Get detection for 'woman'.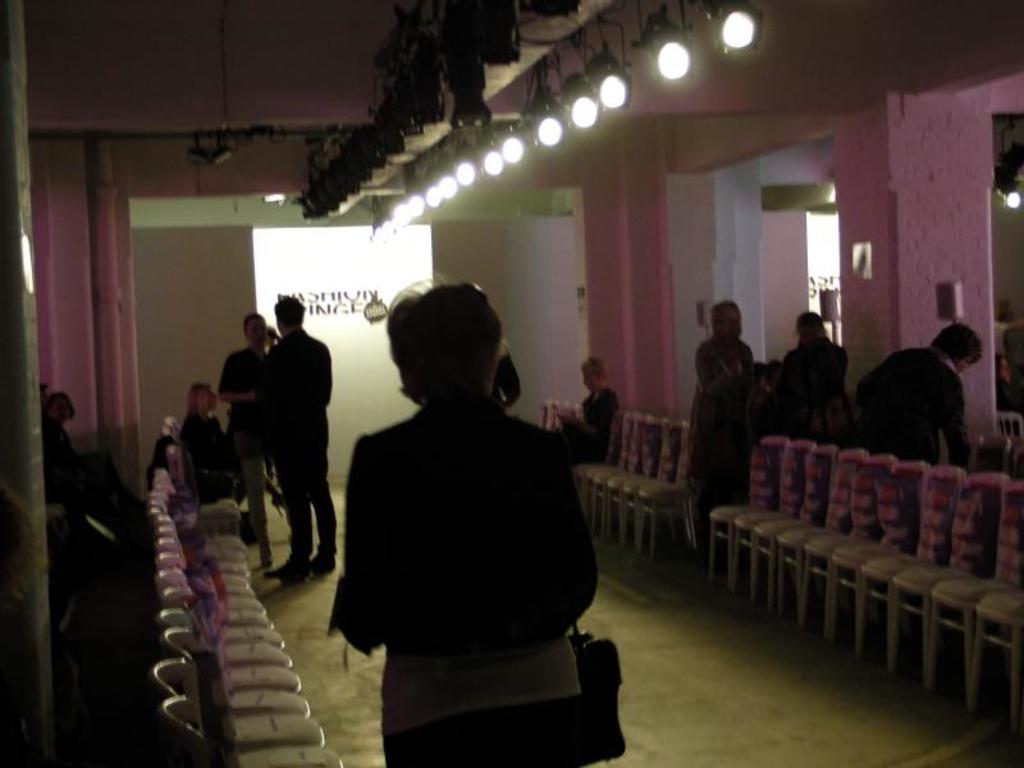
Detection: select_region(314, 273, 608, 745).
